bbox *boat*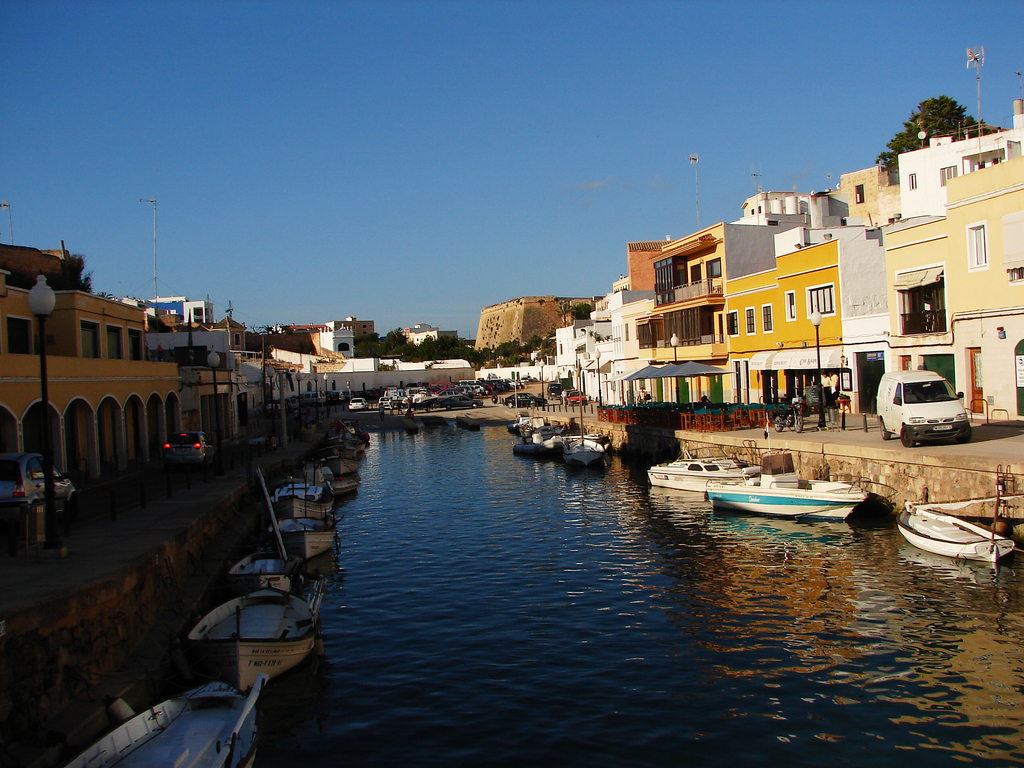
{"x1": 699, "y1": 443, "x2": 881, "y2": 532}
